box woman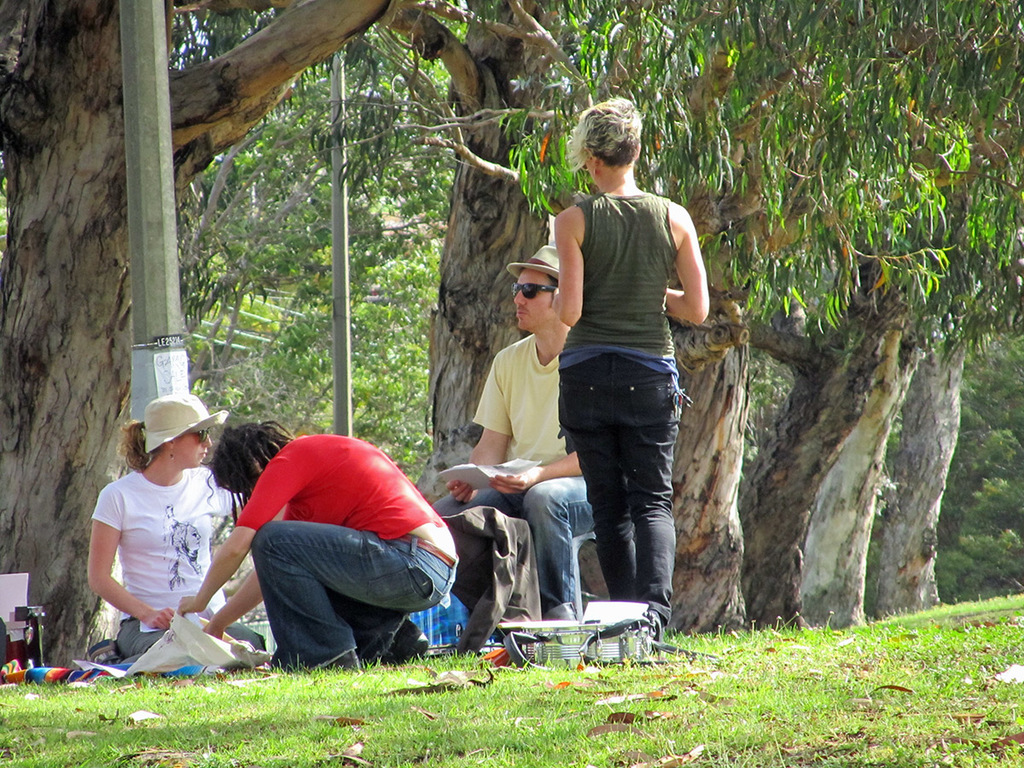
bbox(176, 422, 458, 674)
